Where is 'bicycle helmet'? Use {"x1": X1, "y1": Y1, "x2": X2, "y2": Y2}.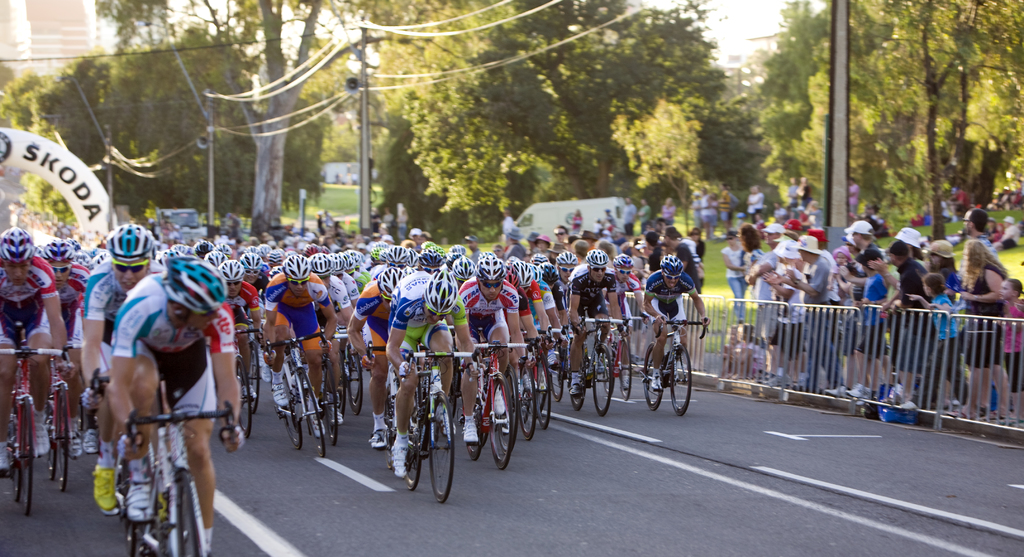
{"x1": 450, "y1": 245, "x2": 465, "y2": 254}.
